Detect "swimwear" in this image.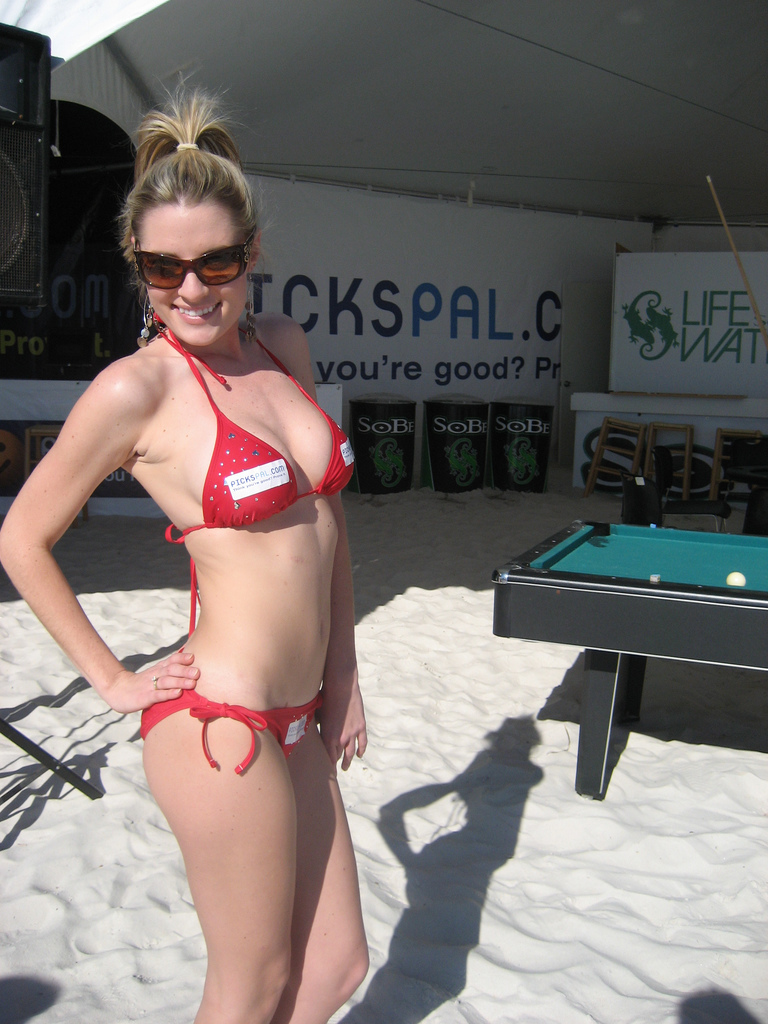
Detection: 139/689/324/774.
